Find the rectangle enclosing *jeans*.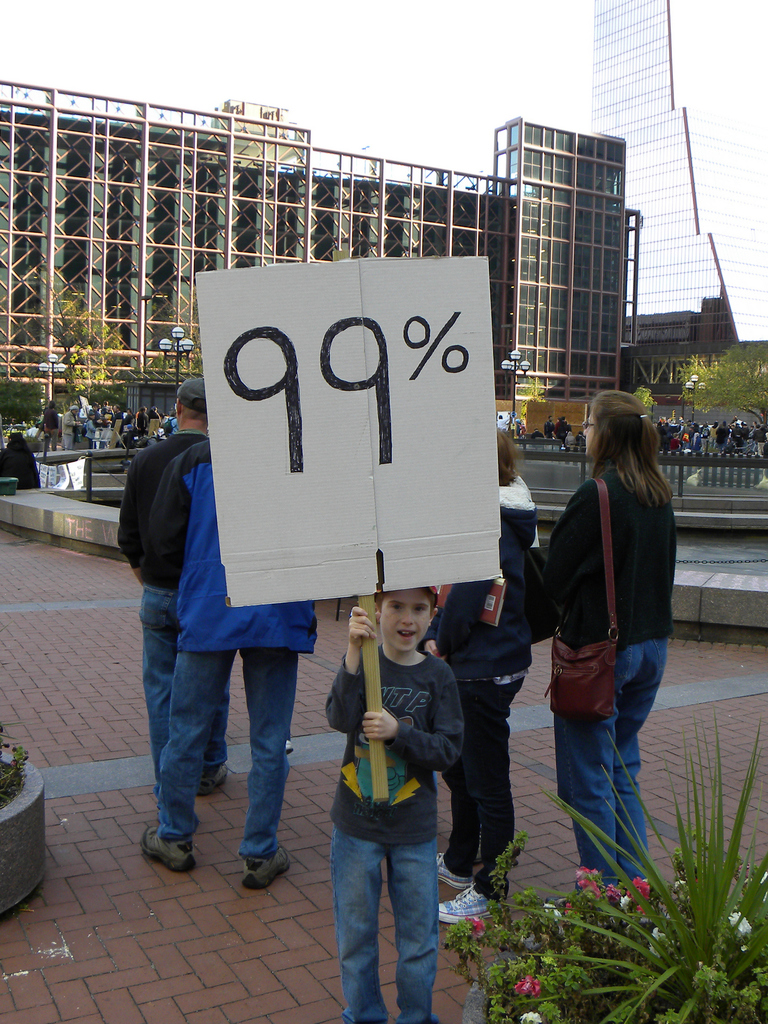
<box>429,652,537,877</box>.
